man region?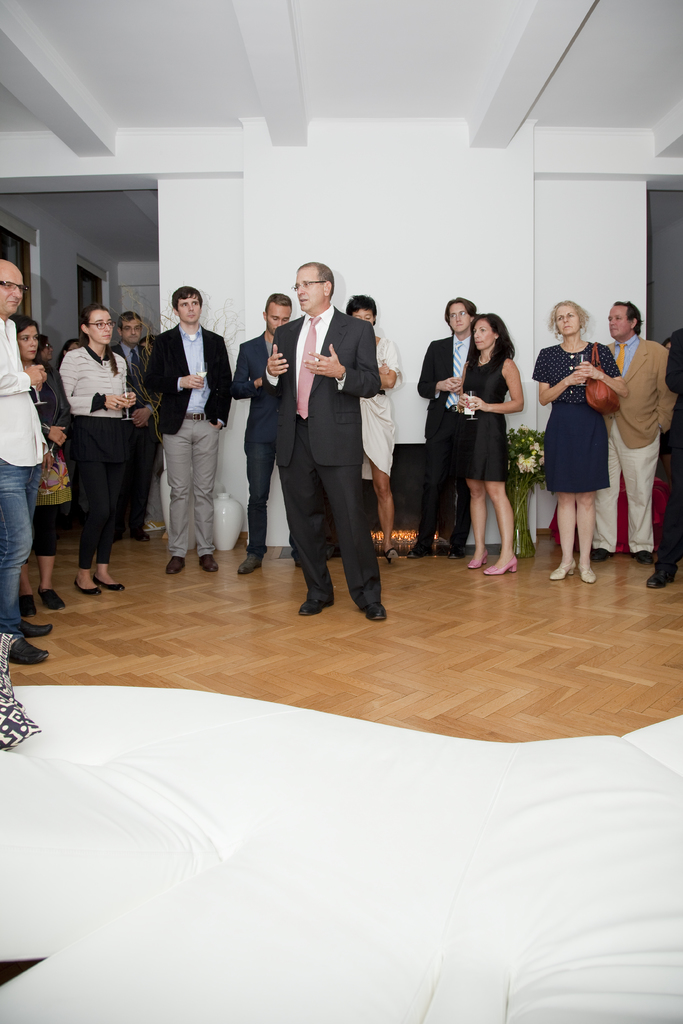
(643, 327, 682, 589)
